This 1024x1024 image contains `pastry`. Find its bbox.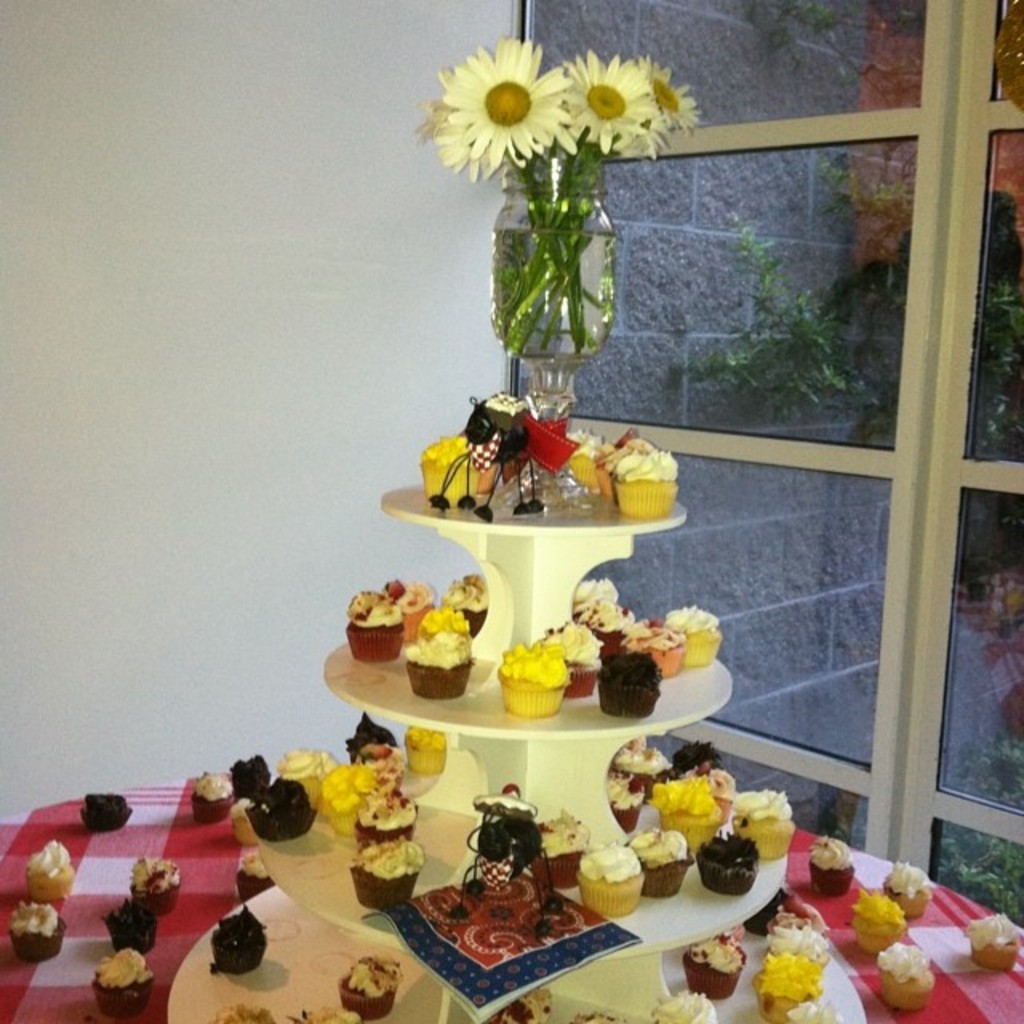
bbox(666, 605, 723, 664).
